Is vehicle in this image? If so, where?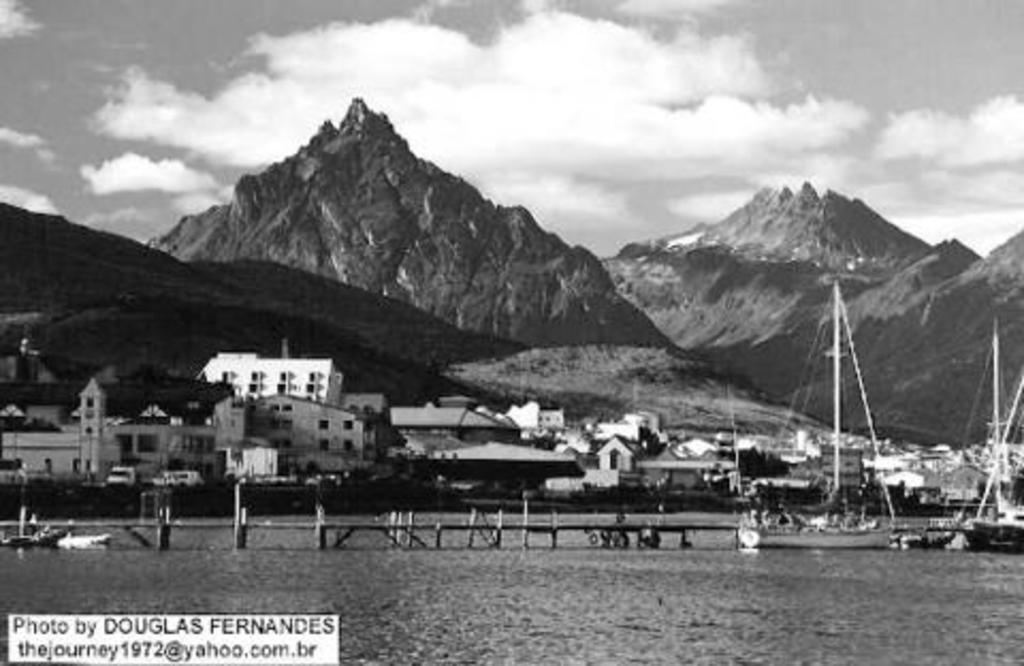
Yes, at {"x1": 736, "y1": 271, "x2": 909, "y2": 555}.
